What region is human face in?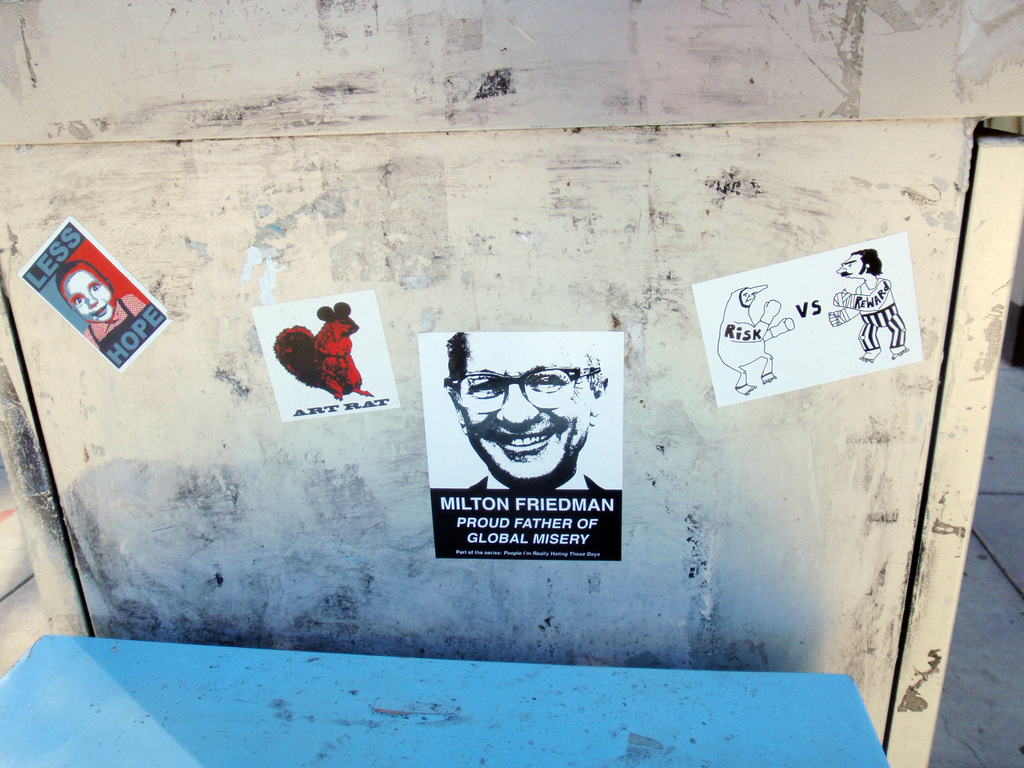
[x1=461, y1=338, x2=589, y2=481].
